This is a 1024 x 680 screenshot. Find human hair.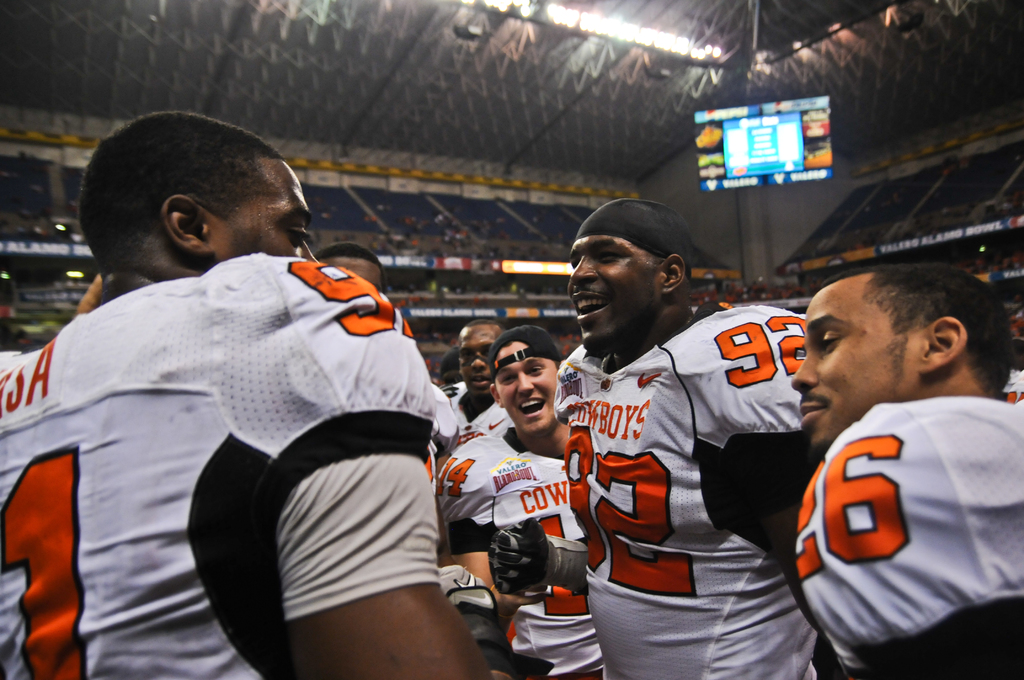
Bounding box: bbox(439, 347, 458, 382).
